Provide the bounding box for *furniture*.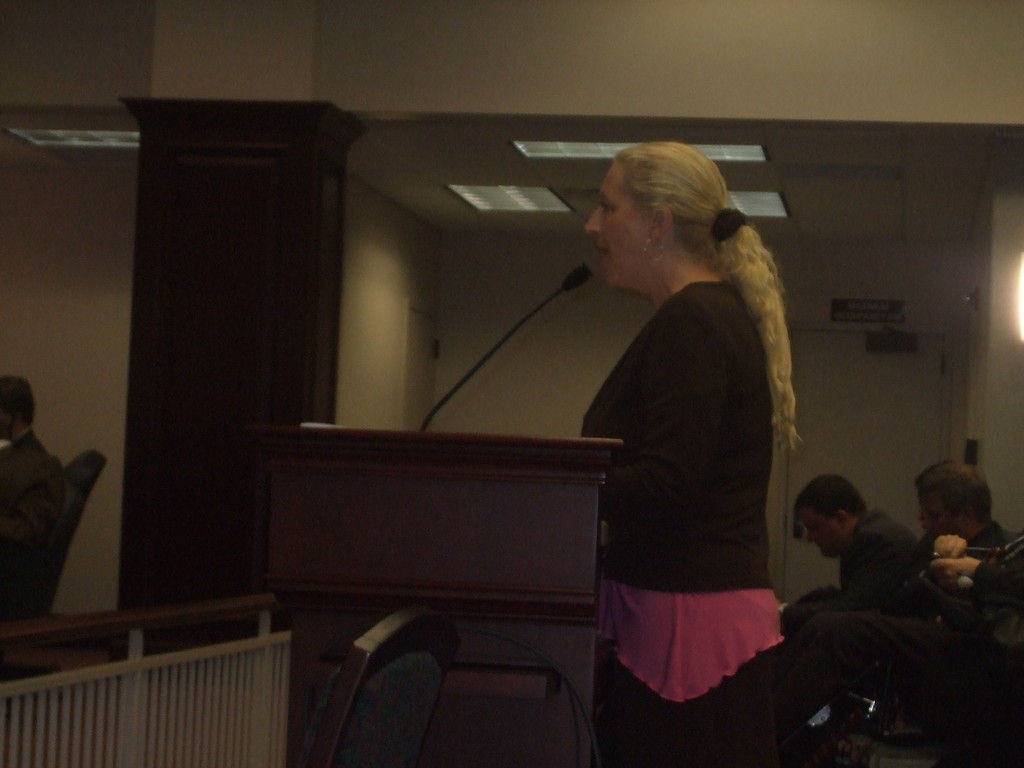
x1=302, y1=611, x2=461, y2=767.
